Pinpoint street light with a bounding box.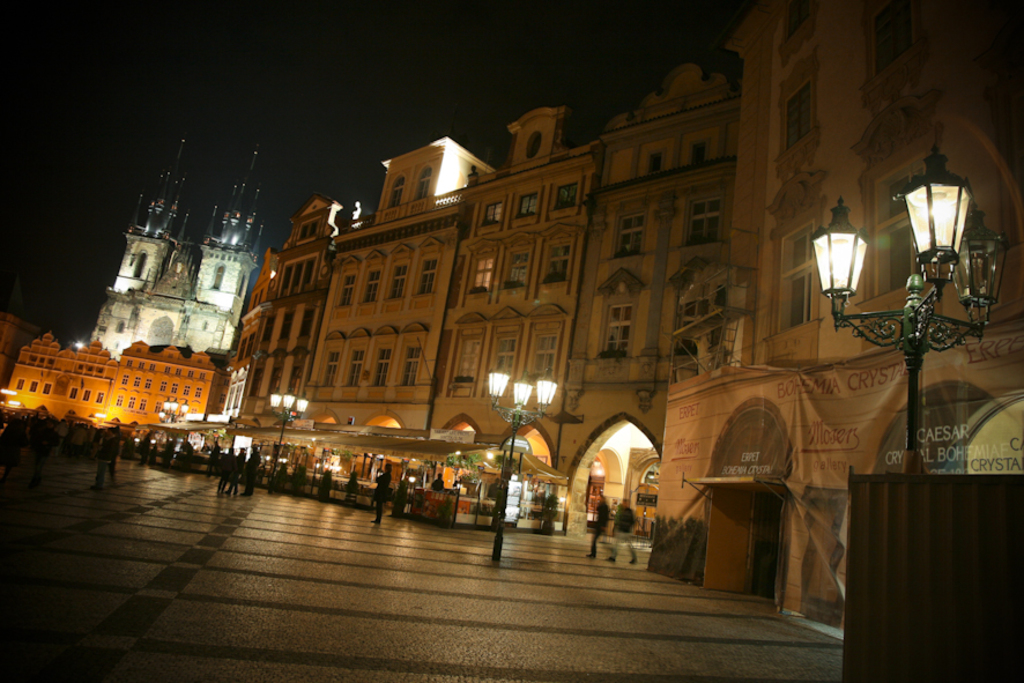
796/123/1023/475.
